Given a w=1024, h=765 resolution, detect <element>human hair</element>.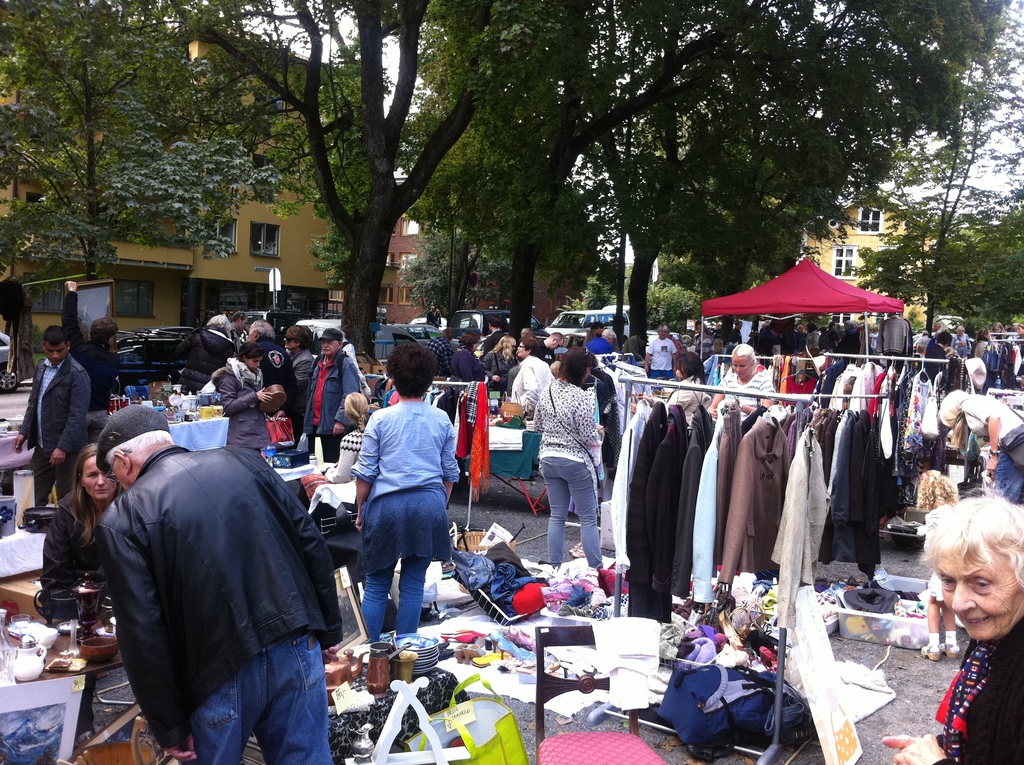
detection(67, 440, 122, 551).
